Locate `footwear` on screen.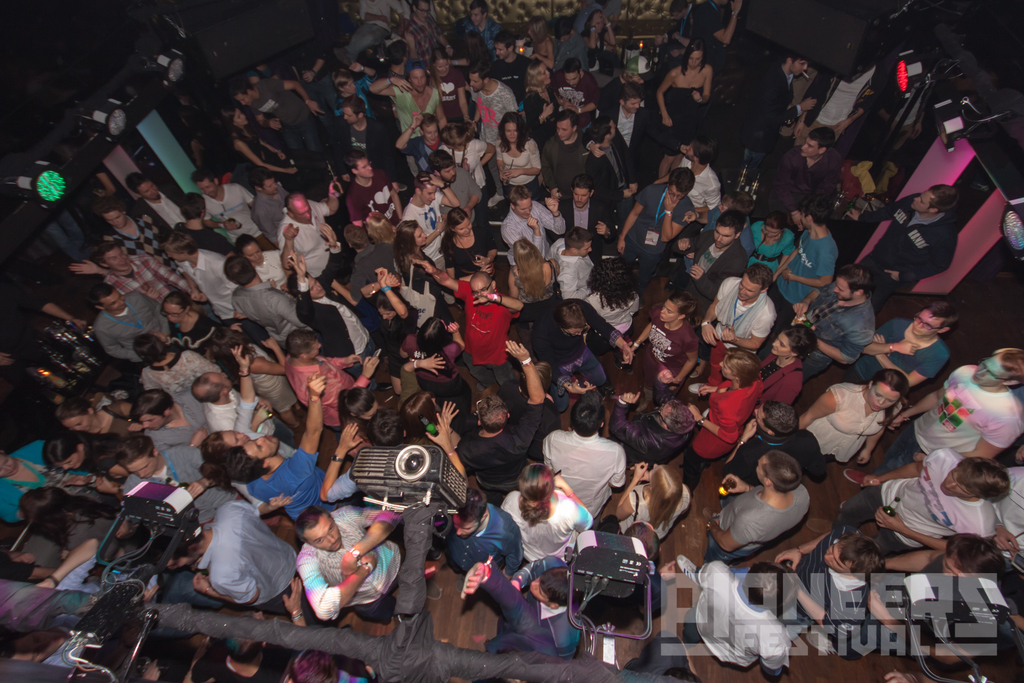
On screen at <box>290,422,306,434</box>.
